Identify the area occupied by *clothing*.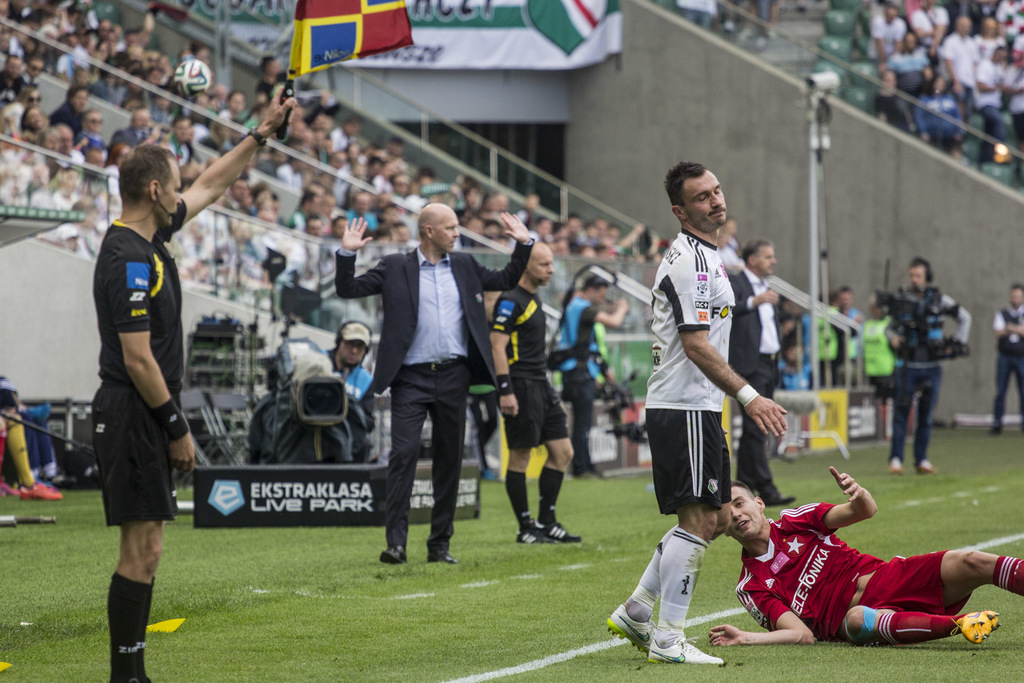
Area: bbox(115, 127, 148, 145).
